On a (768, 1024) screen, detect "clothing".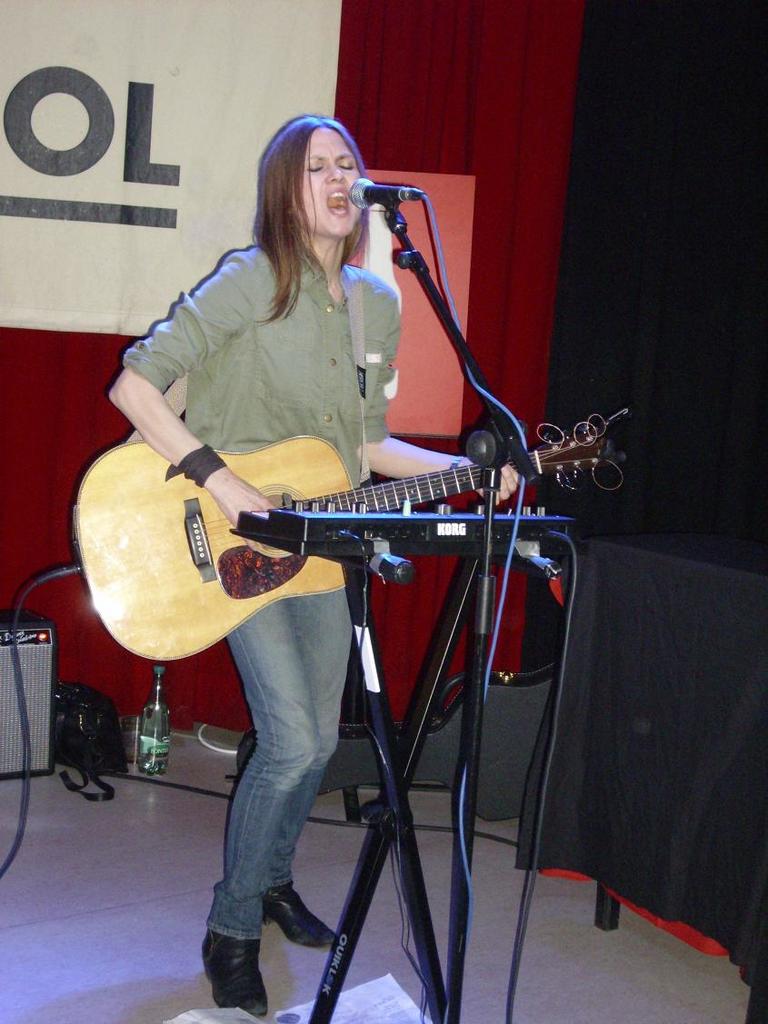
125, 244, 396, 939.
